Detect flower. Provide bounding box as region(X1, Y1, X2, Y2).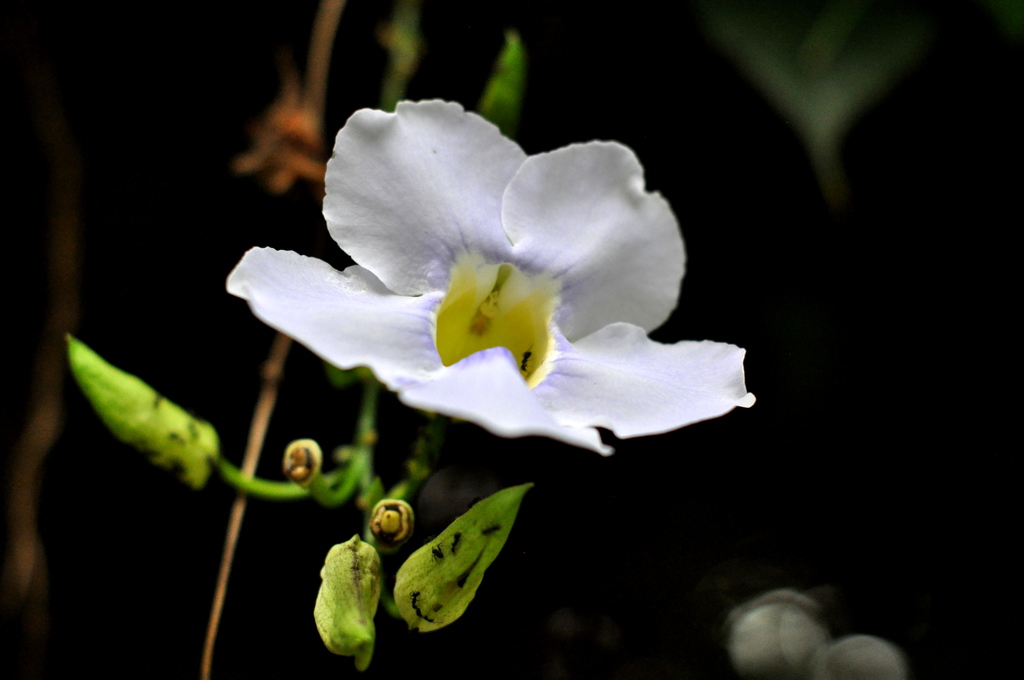
region(223, 97, 758, 462).
